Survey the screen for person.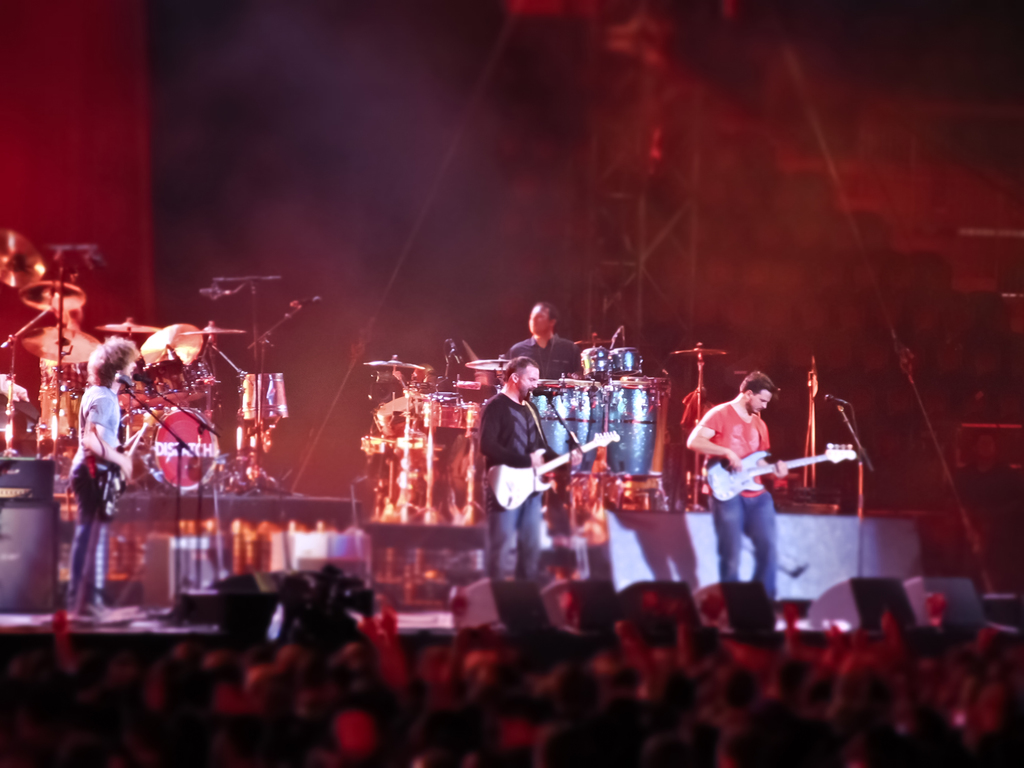
Survey found: <bbox>478, 353, 584, 581</bbox>.
